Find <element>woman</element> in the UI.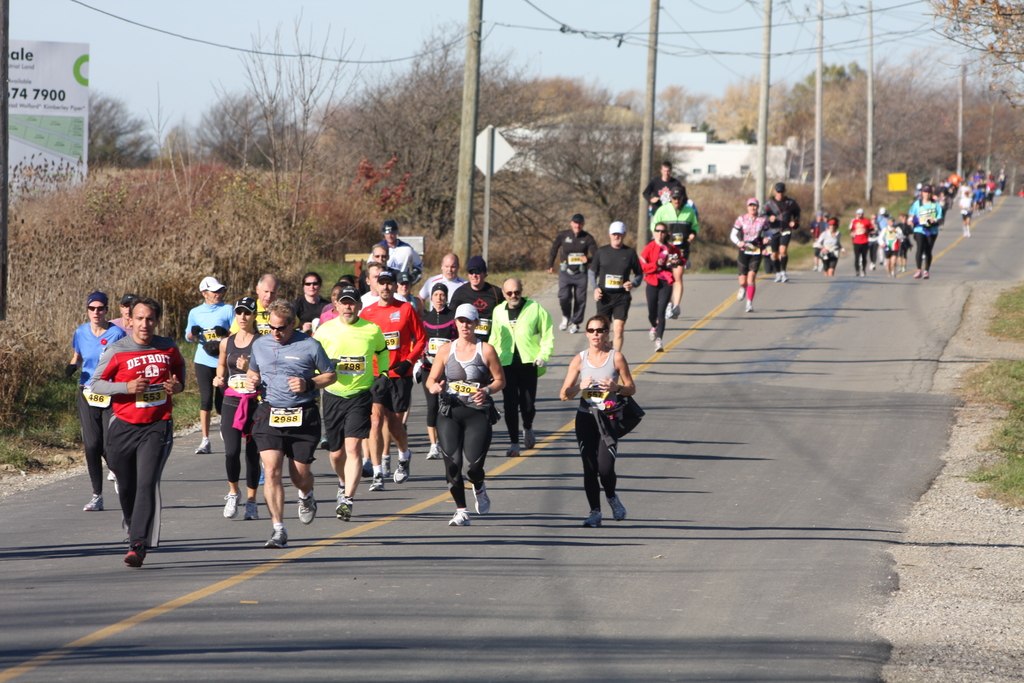
UI element at x1=318, y1=283, x2=346, y2=325.
